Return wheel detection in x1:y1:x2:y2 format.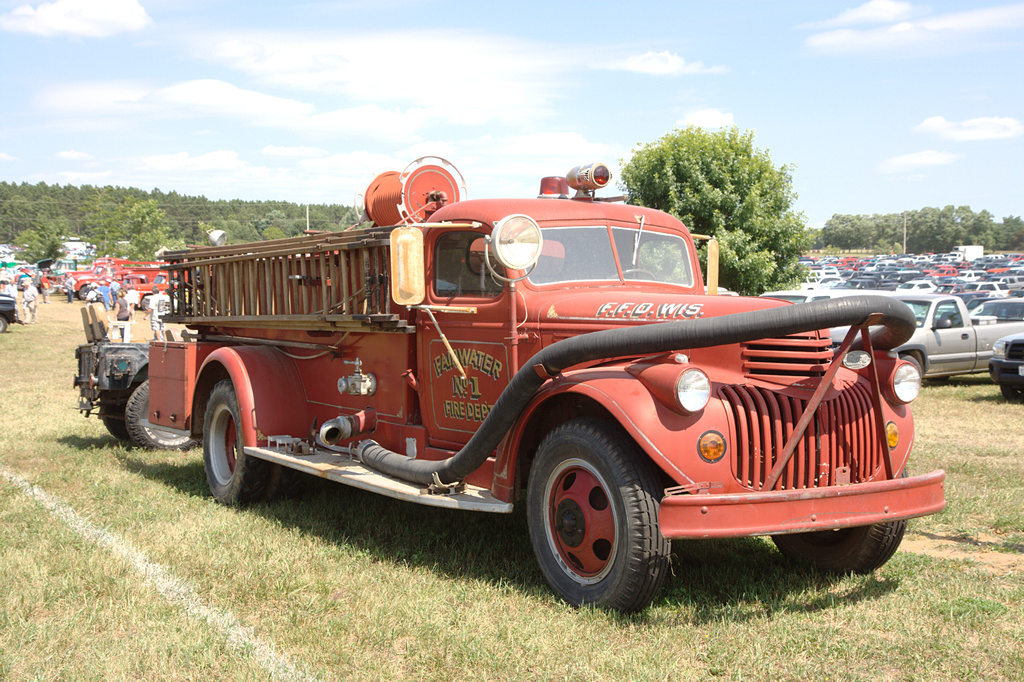
126:375:196:448.
